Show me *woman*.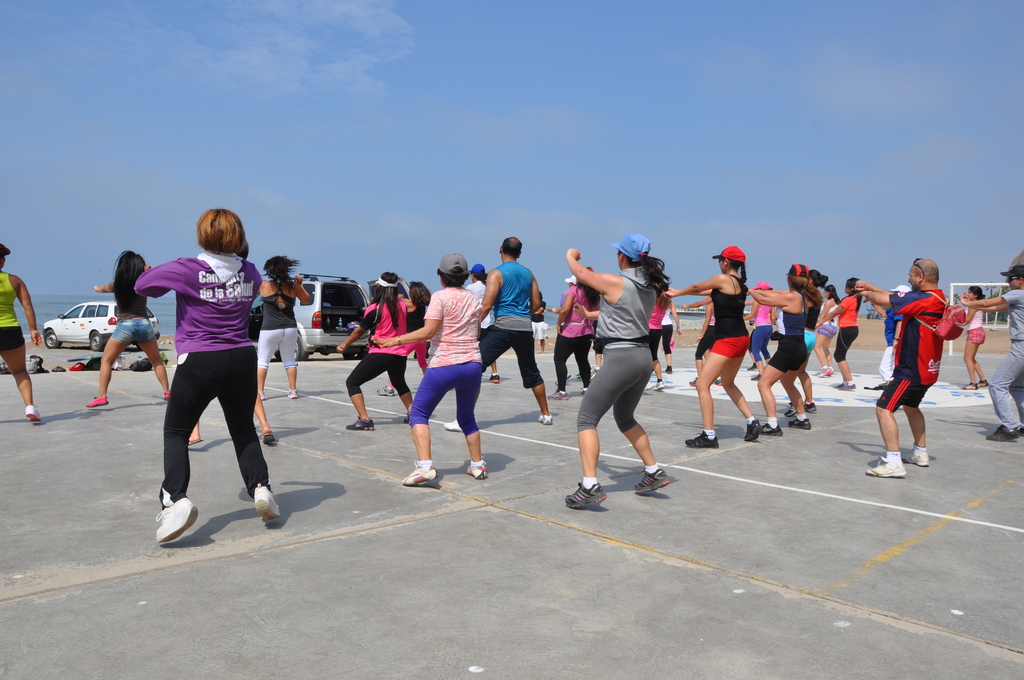
*woman* is here: (left=644, top=279, right=668, bottom=392).
